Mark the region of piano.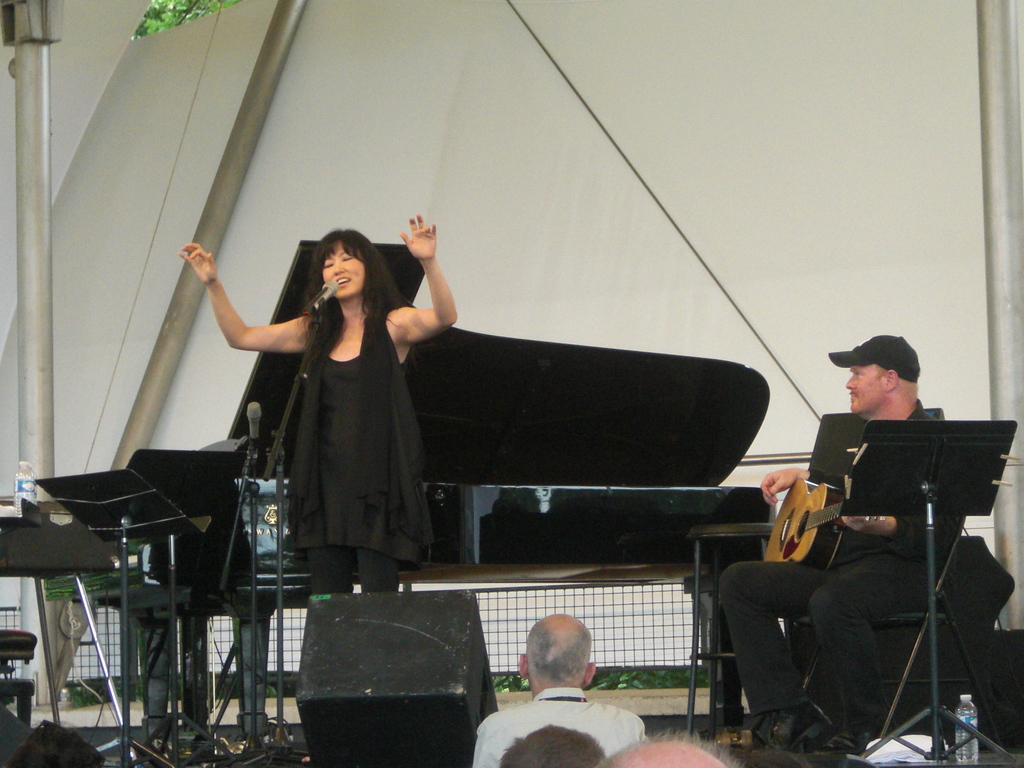
Region: (111, 212, 900, 710).
